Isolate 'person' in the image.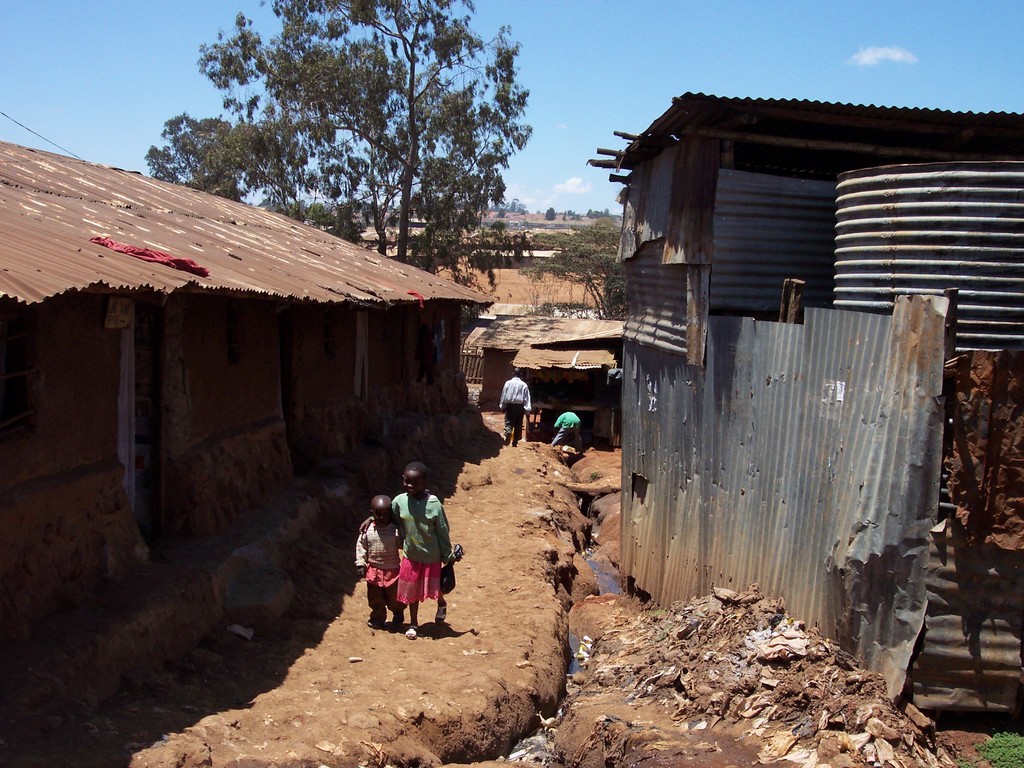
Isolated region: box=[502, 367, 531, 448].
